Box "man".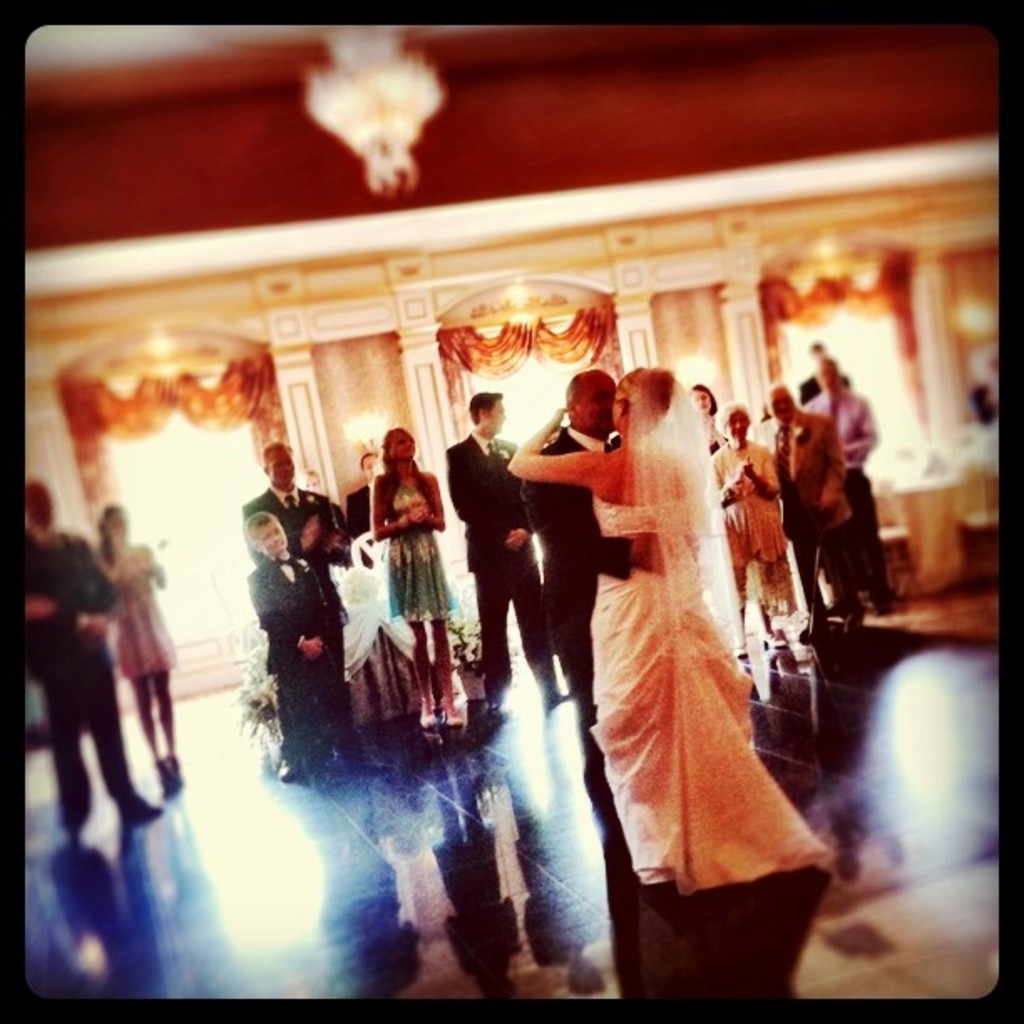
Rect(293, 465, 331, 500).
